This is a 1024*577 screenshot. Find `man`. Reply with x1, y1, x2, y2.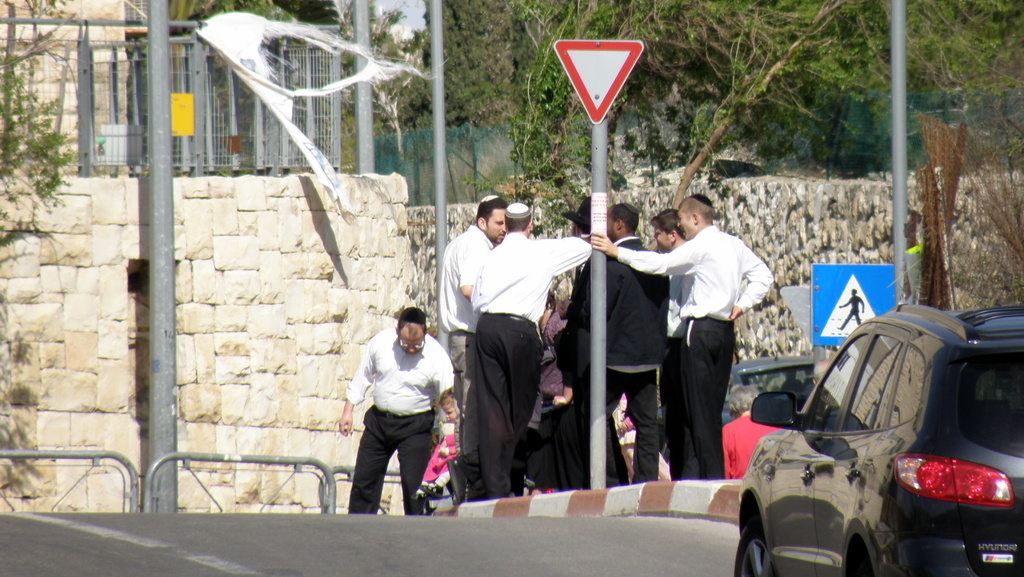
438, 194, 506, 406.
